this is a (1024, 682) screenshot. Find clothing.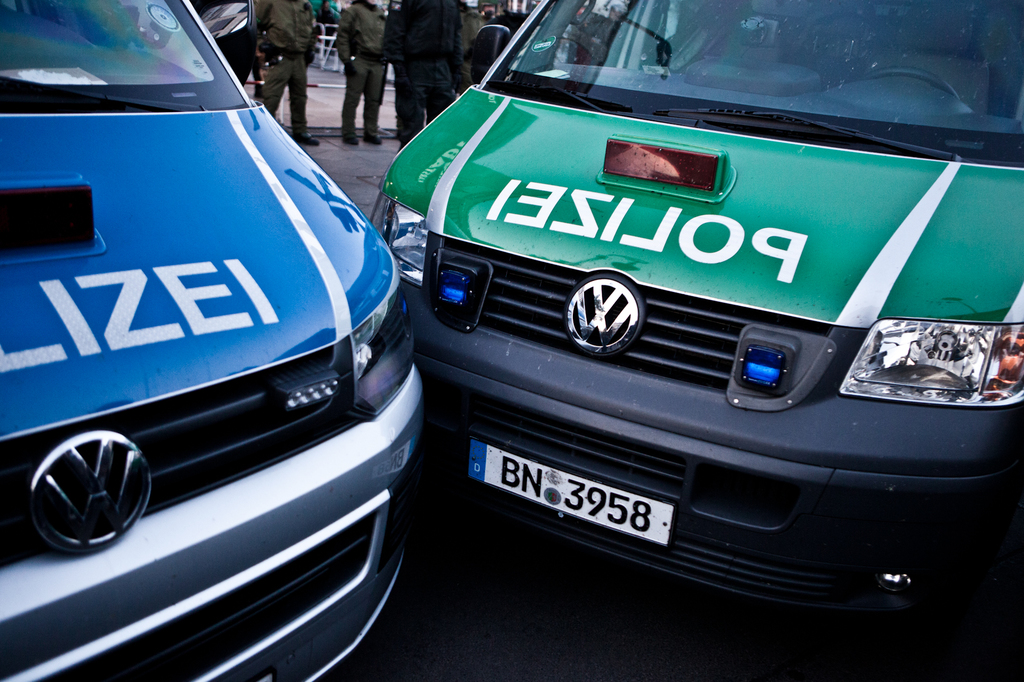
Bounding box: (x1=330, y1=0, x2=384, y2=131).
